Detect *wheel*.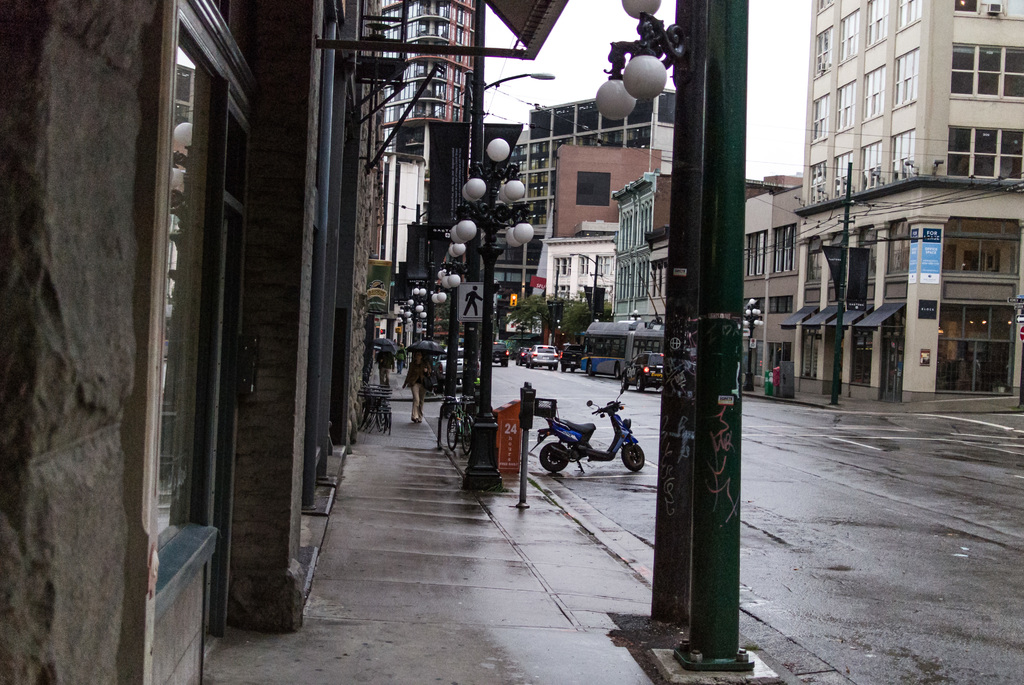
Detected at pyautogui.locateOnScreen(585, 359, 591, 374).
